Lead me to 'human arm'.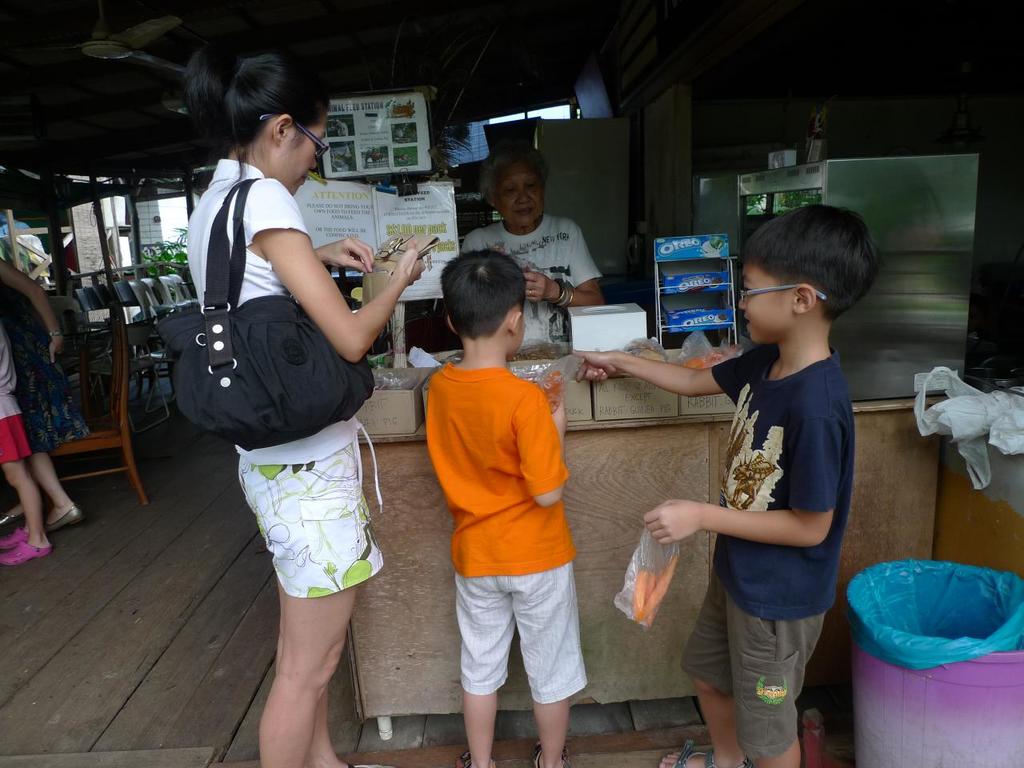
Lead to [x1=0, y1=250, x2=64, y2=366].
